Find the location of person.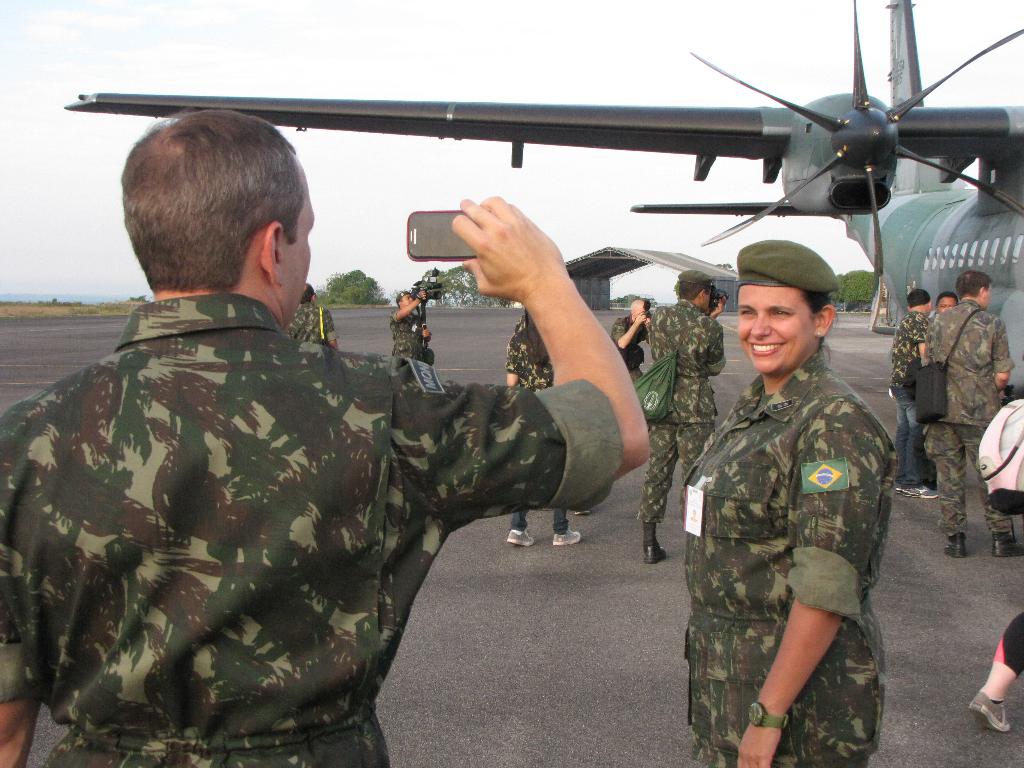
Location: (607, 294, 651, 378).
